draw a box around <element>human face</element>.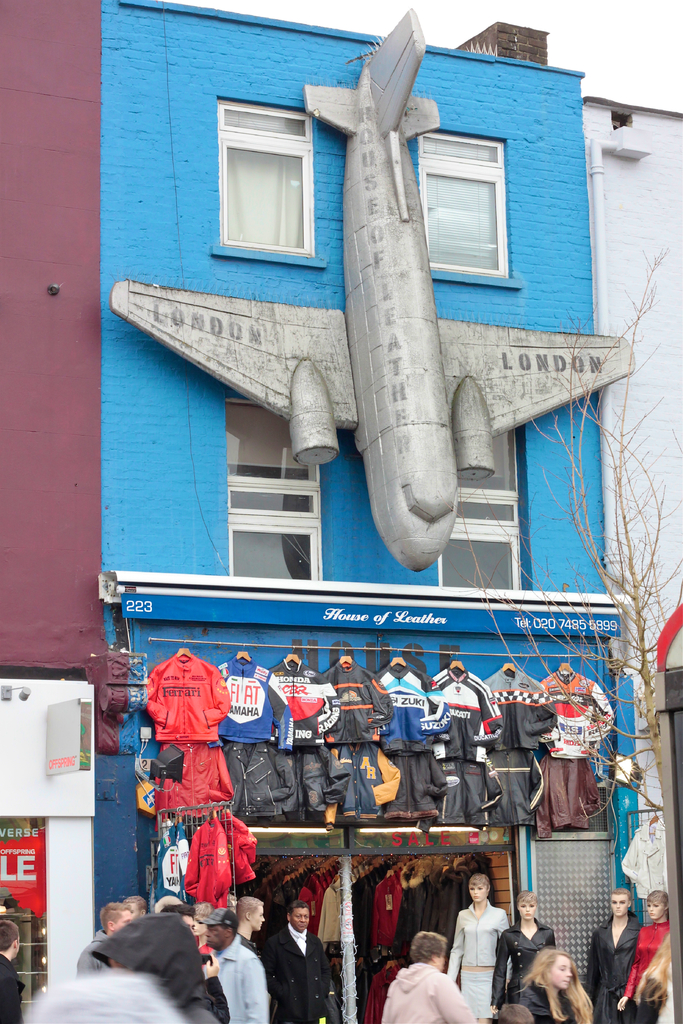
[646, 900, 665, 919].
